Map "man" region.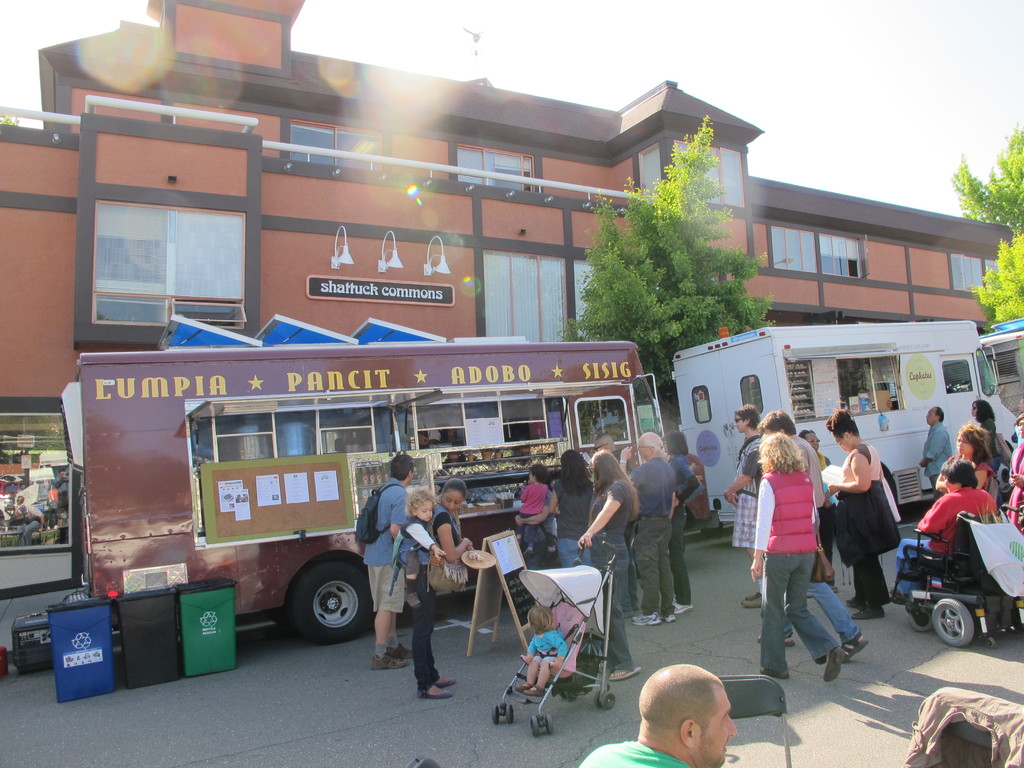
Mapped to rect(614, 431, 681, 625).
